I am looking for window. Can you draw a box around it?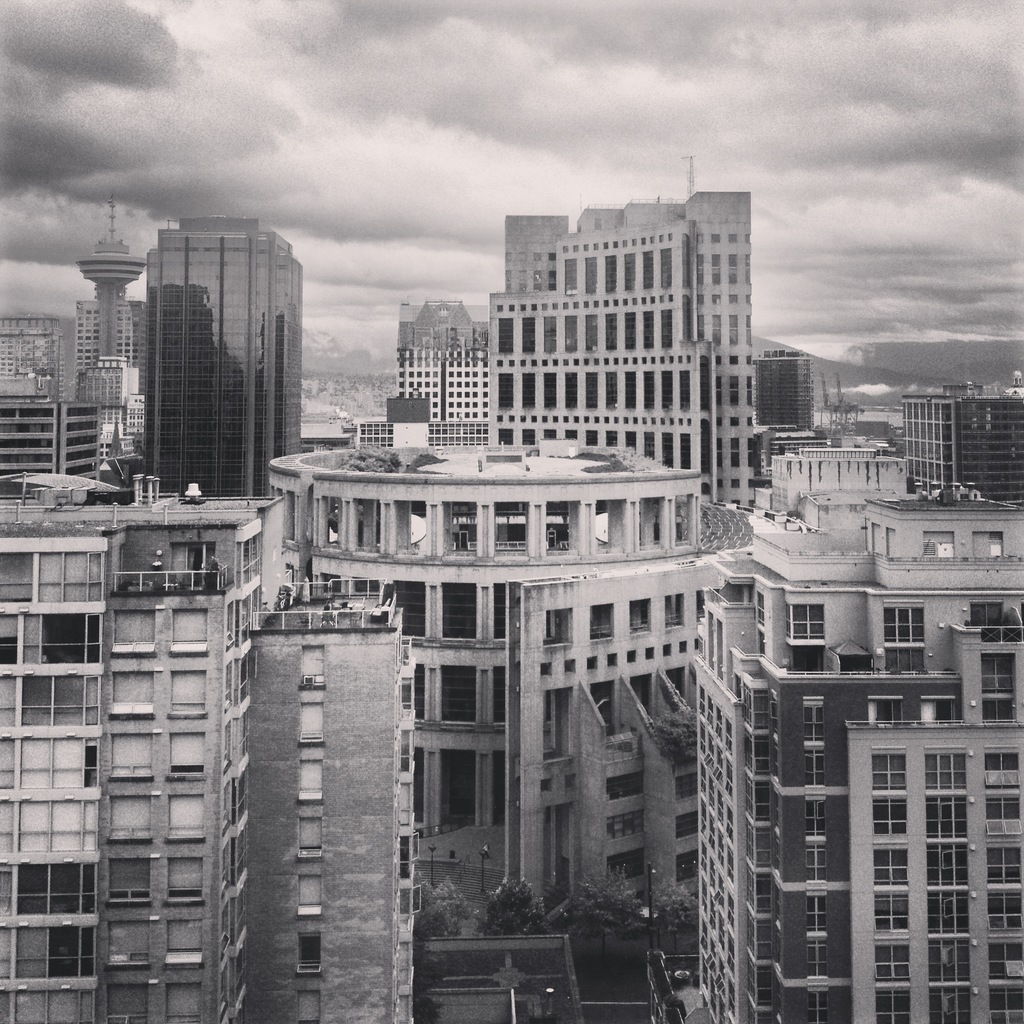
Sure, the bounding box is x1=440, y1=570, x2=484, y2=657.
